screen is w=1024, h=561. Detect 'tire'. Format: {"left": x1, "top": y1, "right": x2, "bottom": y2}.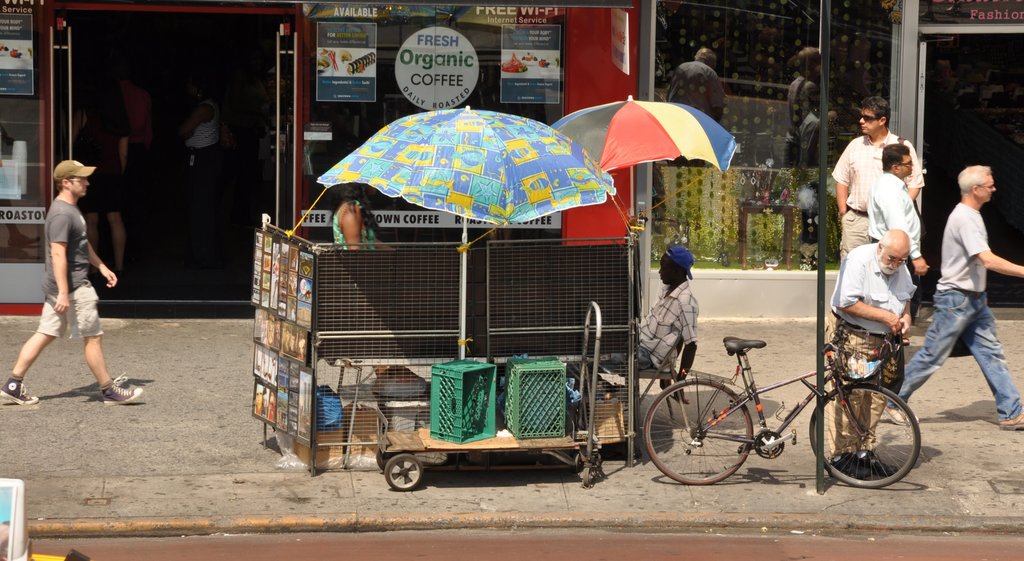
{"left": 386, "top": 455, "right": 425, "bottom": 489}.
